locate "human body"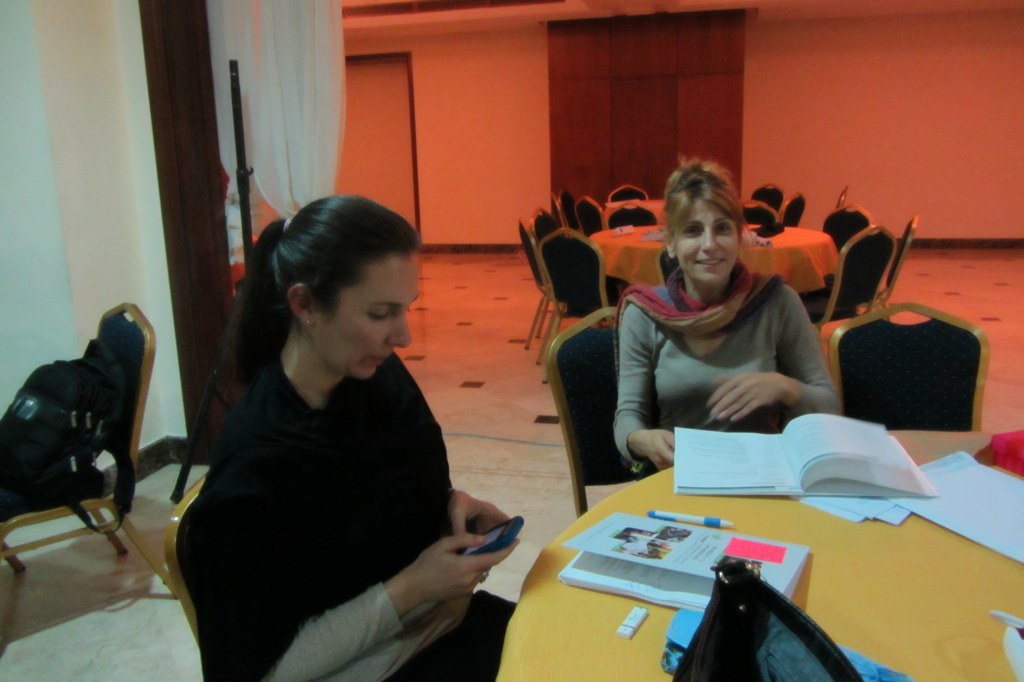
172:188:514:681
